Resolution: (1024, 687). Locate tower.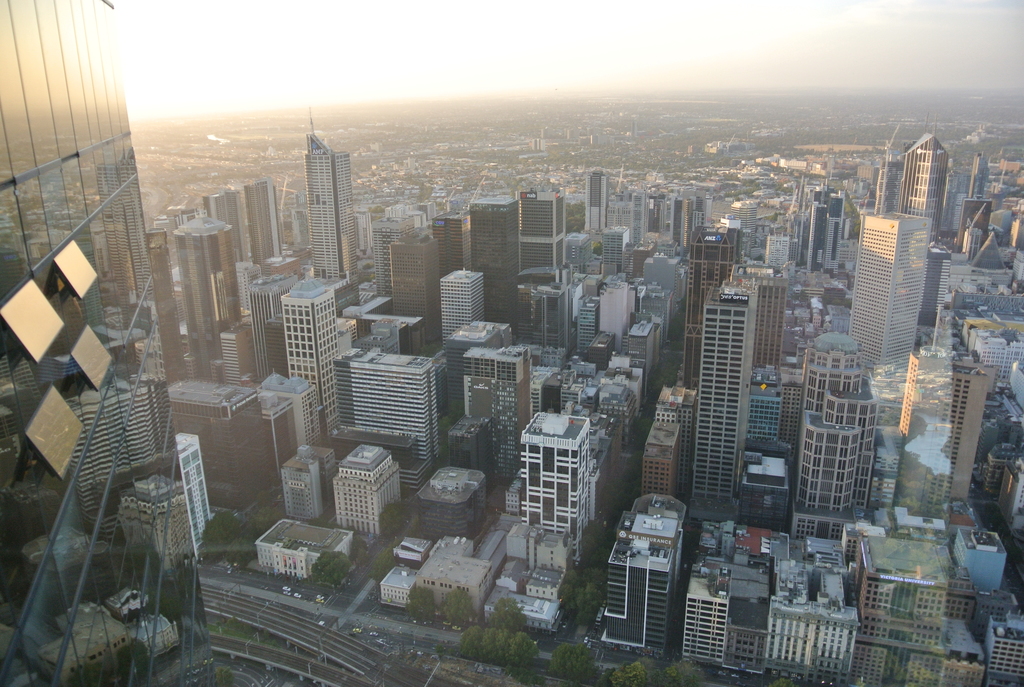
573/170/602/292.
